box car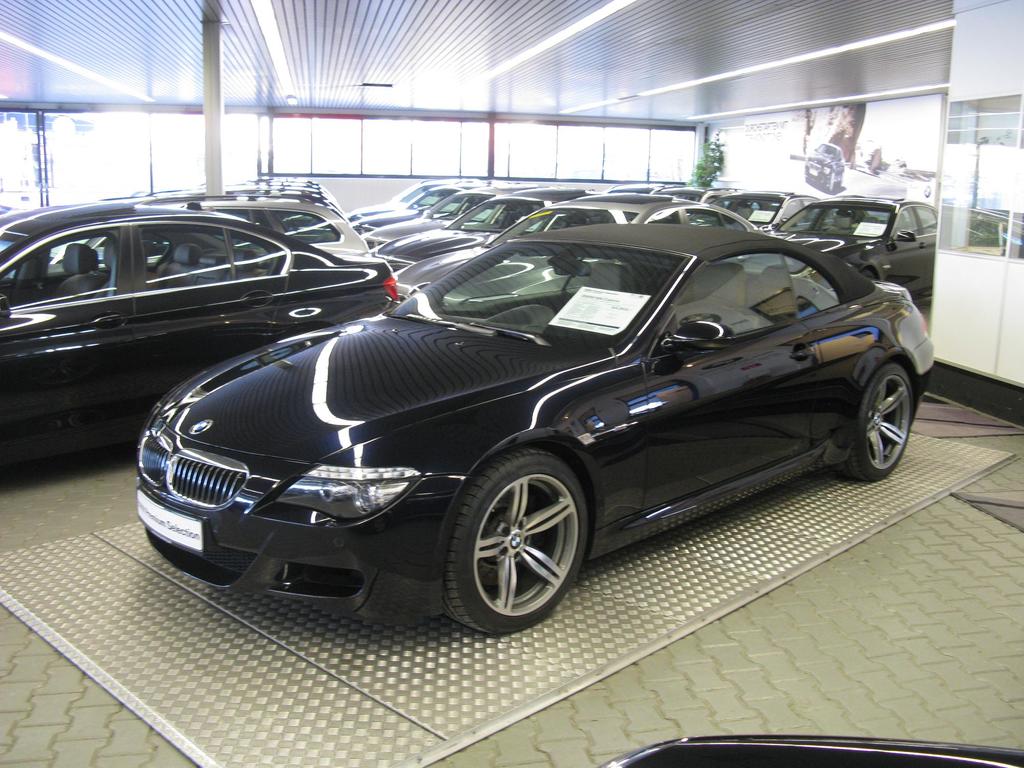
crop(124, 202, 902, 647)
